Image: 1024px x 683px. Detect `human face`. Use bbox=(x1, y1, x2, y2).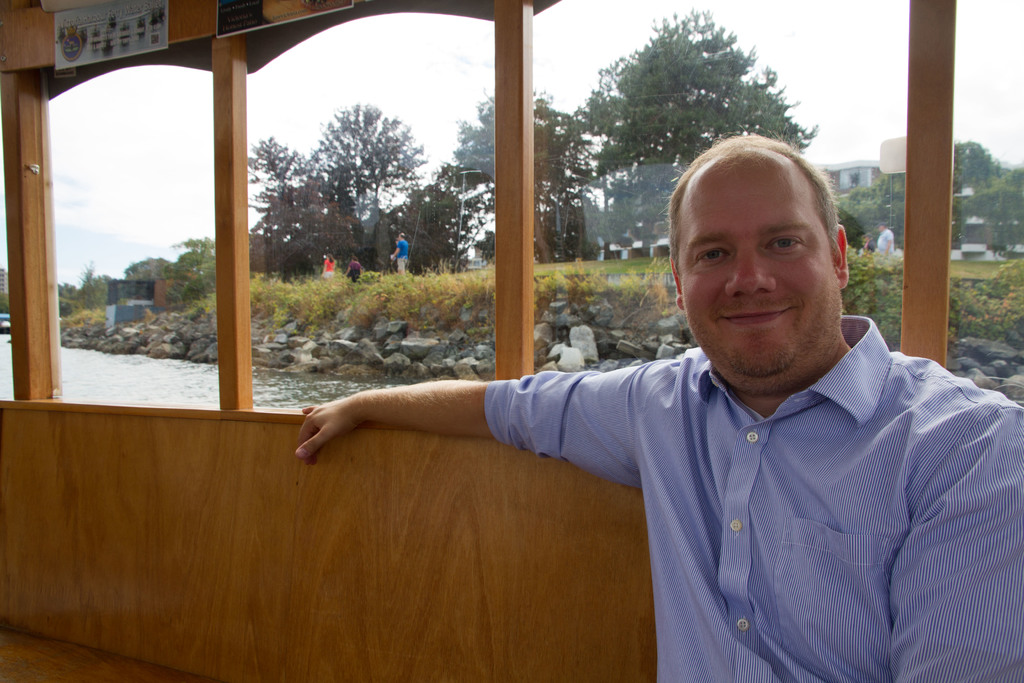
bbox=(675, 160, 844, 387).
